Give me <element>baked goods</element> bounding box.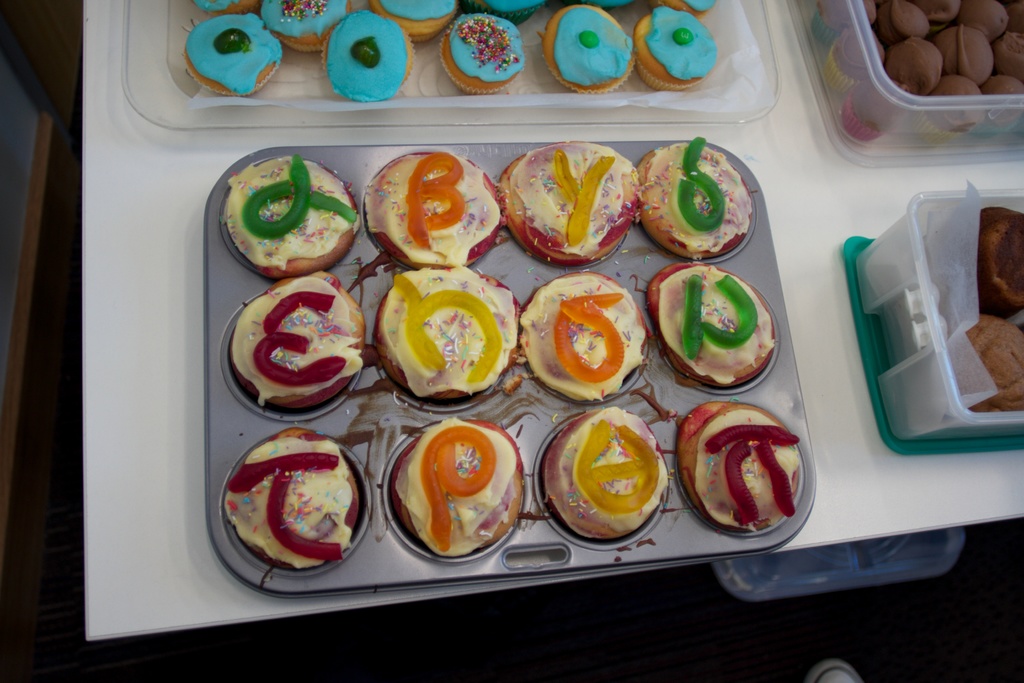
bbox=[540, 406, 671, 539].
